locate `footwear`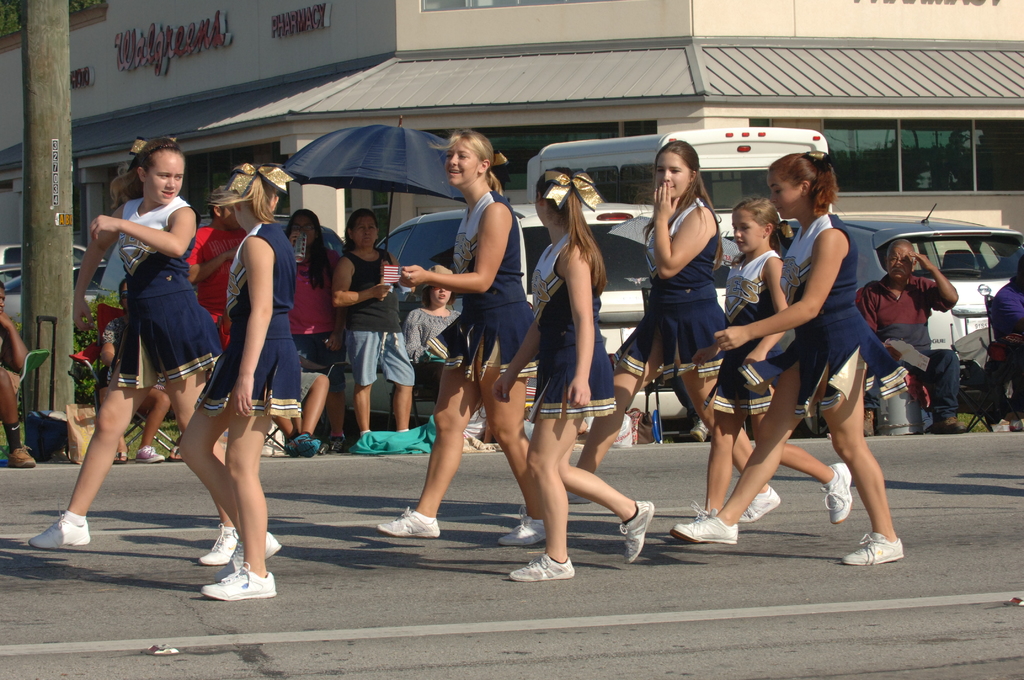
[x1=617, y1=498, x2=651, y2=563]
